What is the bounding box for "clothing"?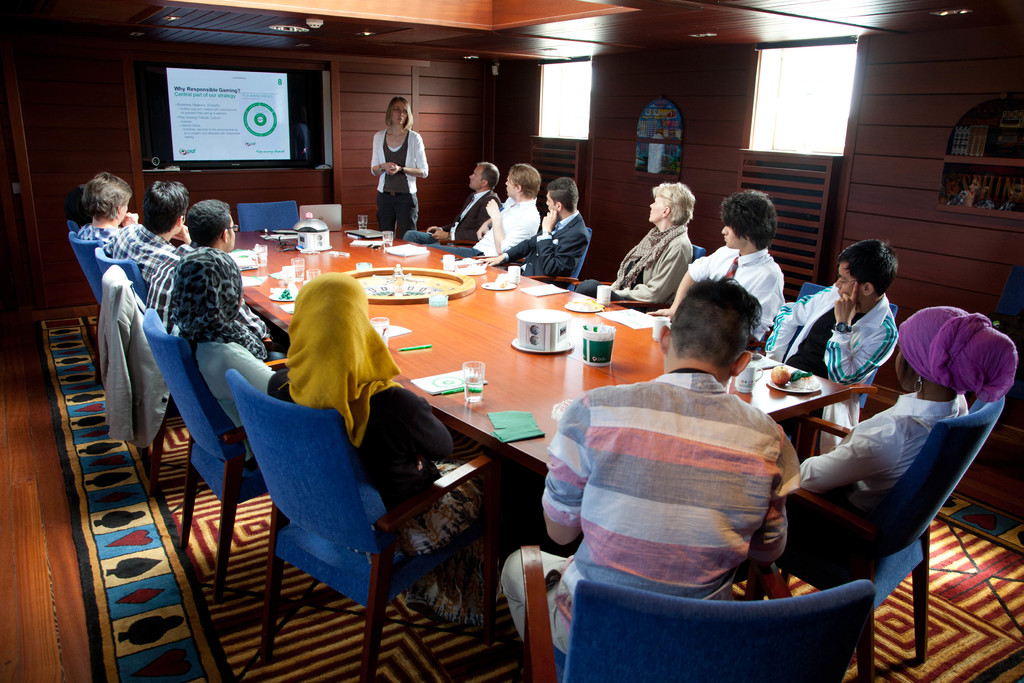
(513,360,775,646).
